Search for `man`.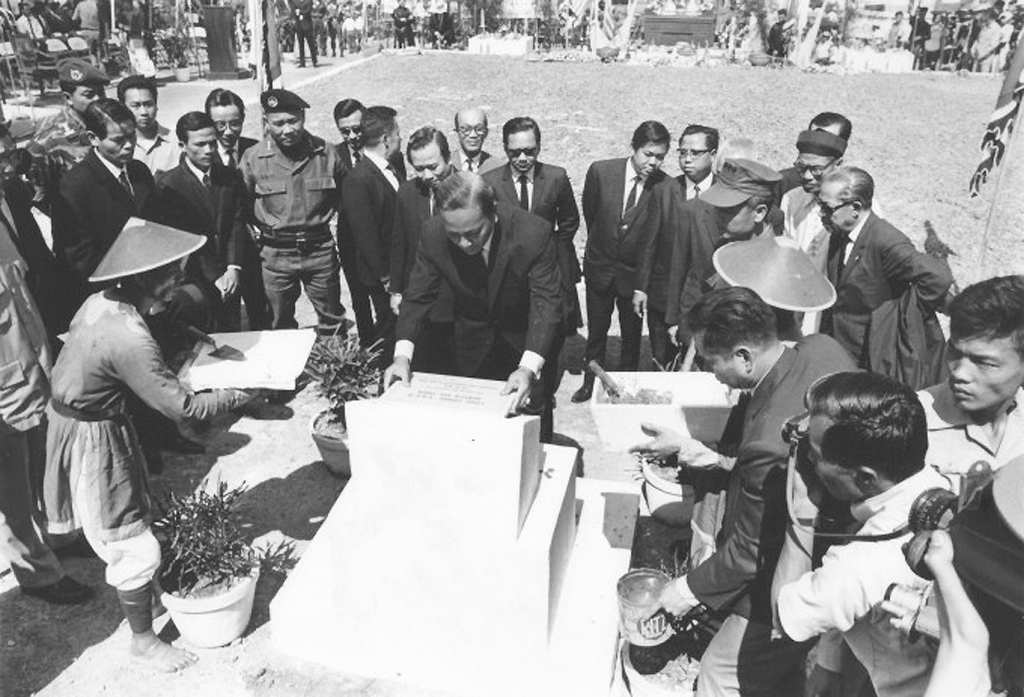
Found at <bbox>44, 204, 293, 675</bbox>.
